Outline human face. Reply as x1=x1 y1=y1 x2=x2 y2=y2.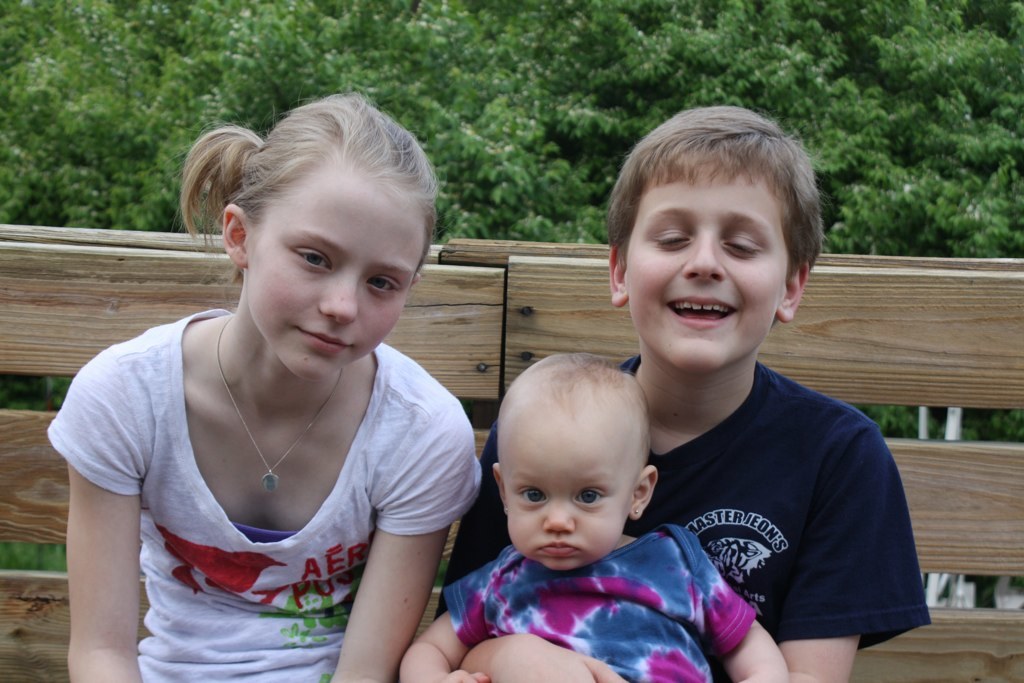
x1=626 y1=153 x2=774 y2=375.
